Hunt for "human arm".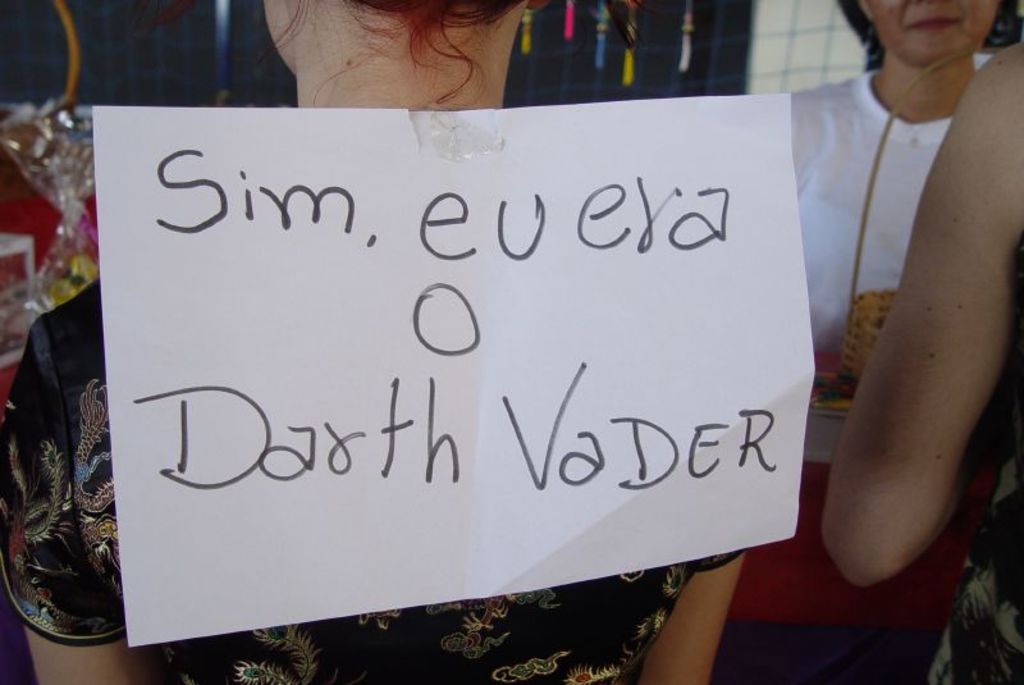
Hunted down at bbox=(826, 86, 1004, 585).
